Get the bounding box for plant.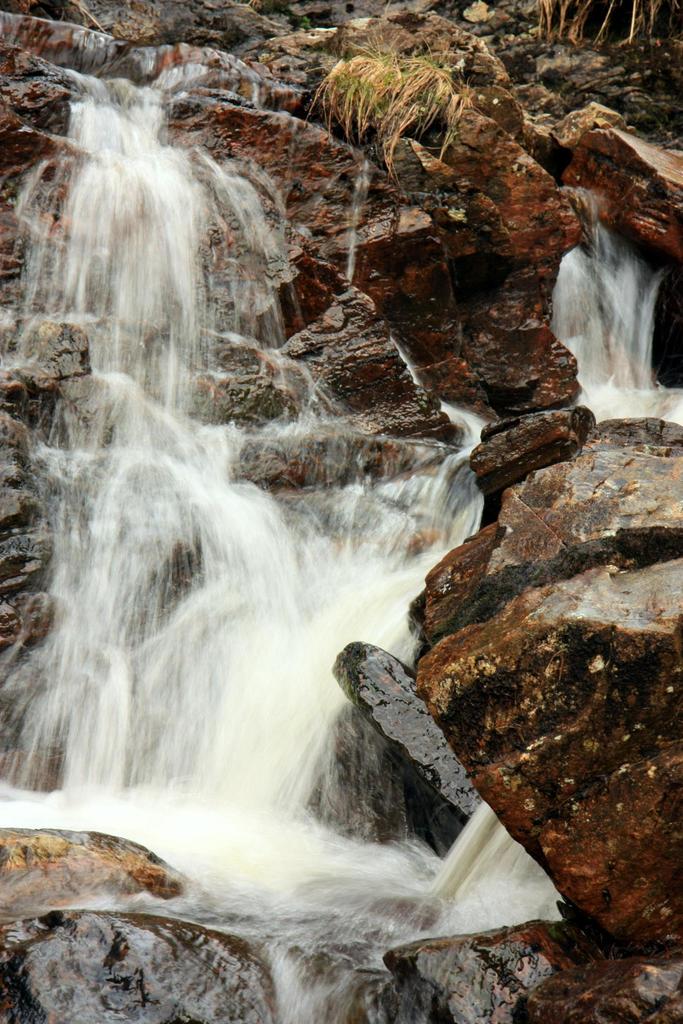
x1=297, y1=37, x2=477, y2=175.
